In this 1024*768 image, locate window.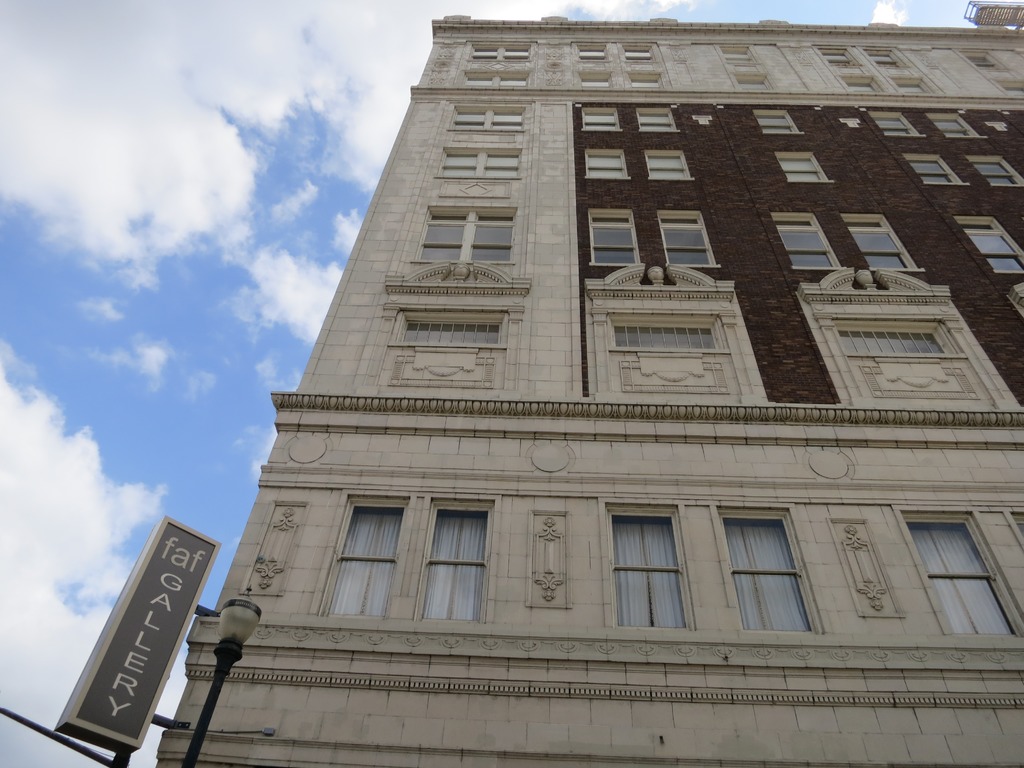
Bounding box: crop(444, 104, 525, 132).
